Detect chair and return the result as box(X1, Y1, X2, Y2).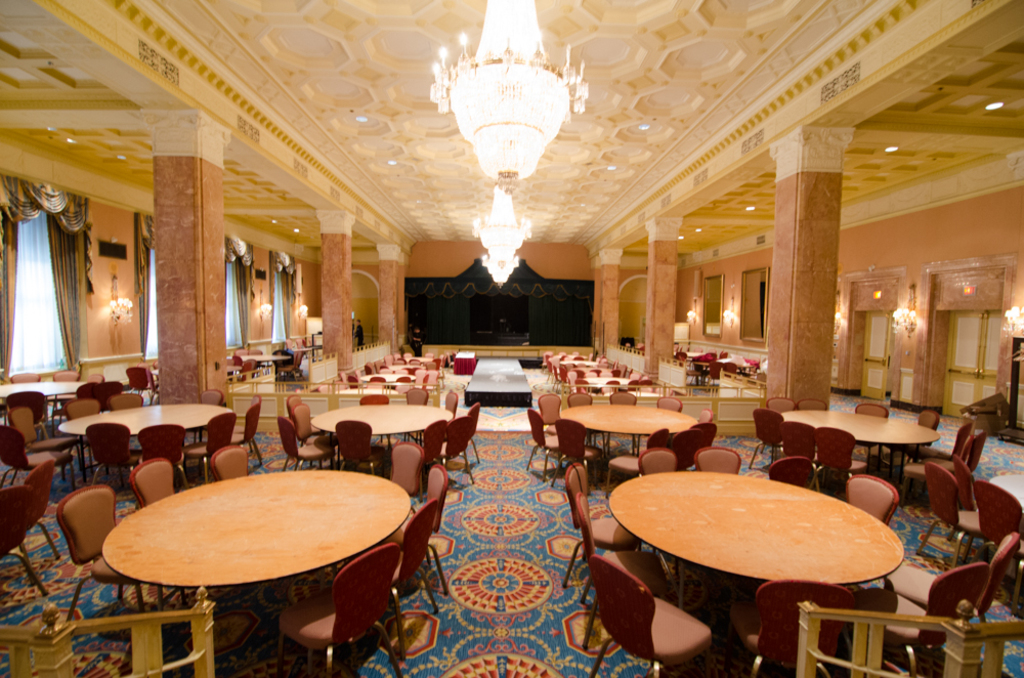
box(296, 405, 337, 466).
